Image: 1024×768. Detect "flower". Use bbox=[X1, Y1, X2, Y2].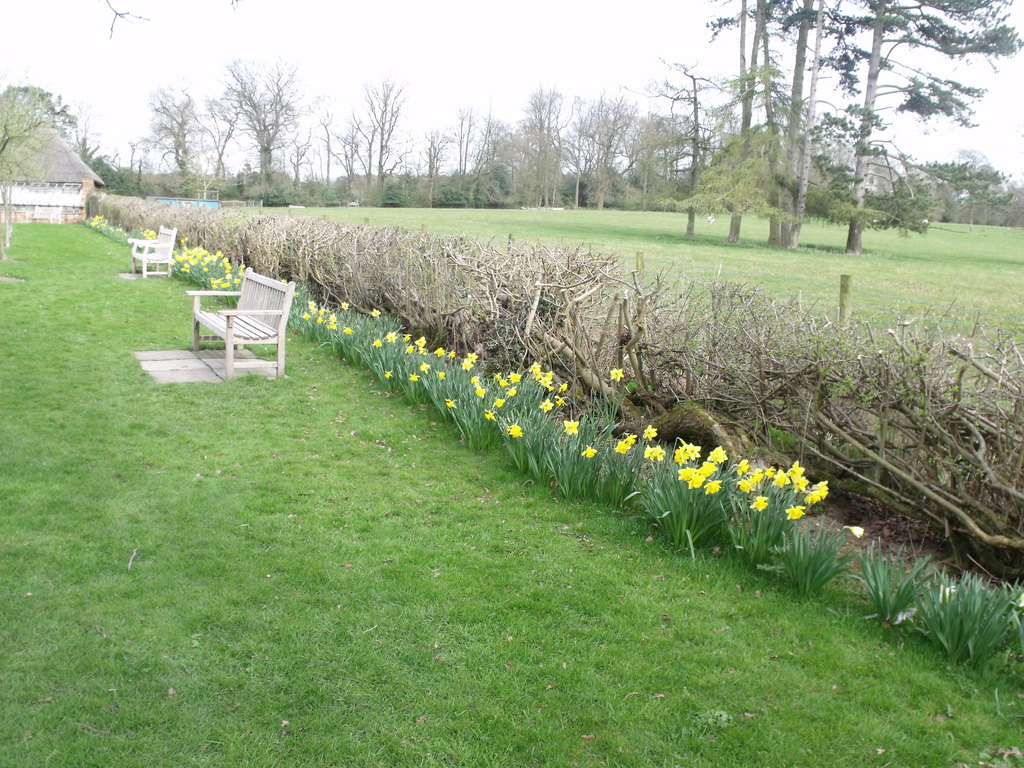
bbox=[540, 375, 556, 389].
